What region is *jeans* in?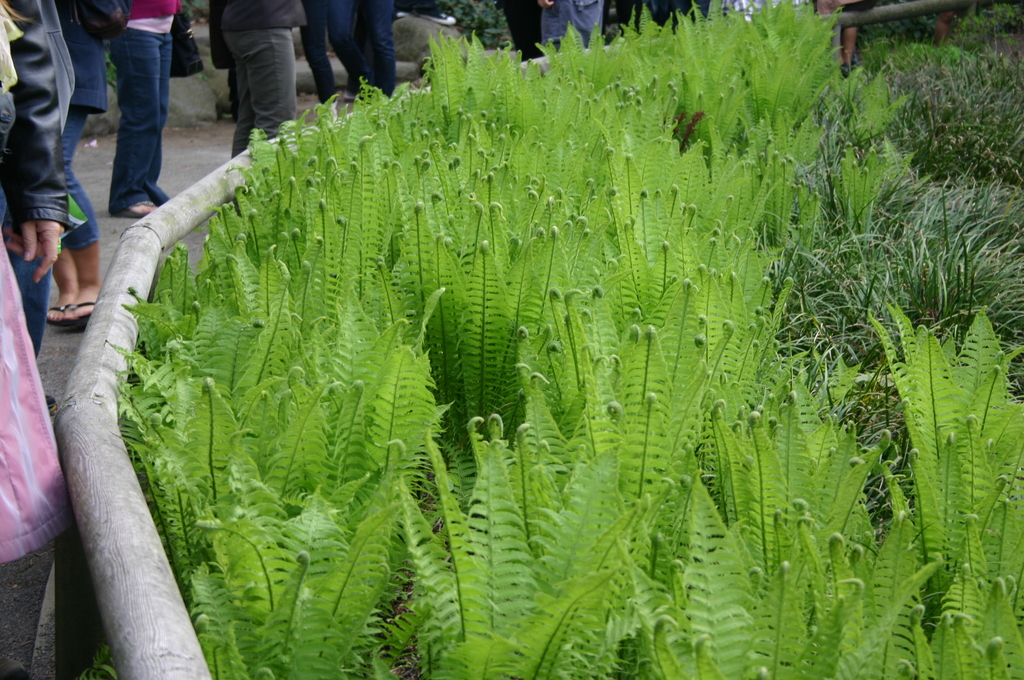
<bbox>65, 104, 98, 245</bbox>.
